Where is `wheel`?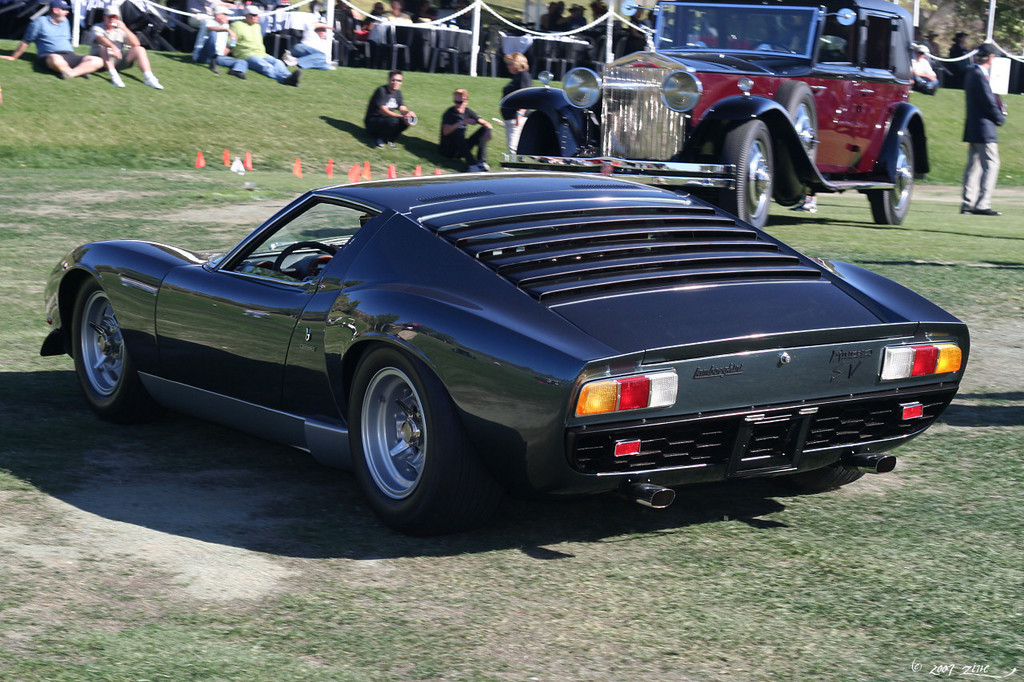
(x1=870, y1=130, x2=915, y2=223).
